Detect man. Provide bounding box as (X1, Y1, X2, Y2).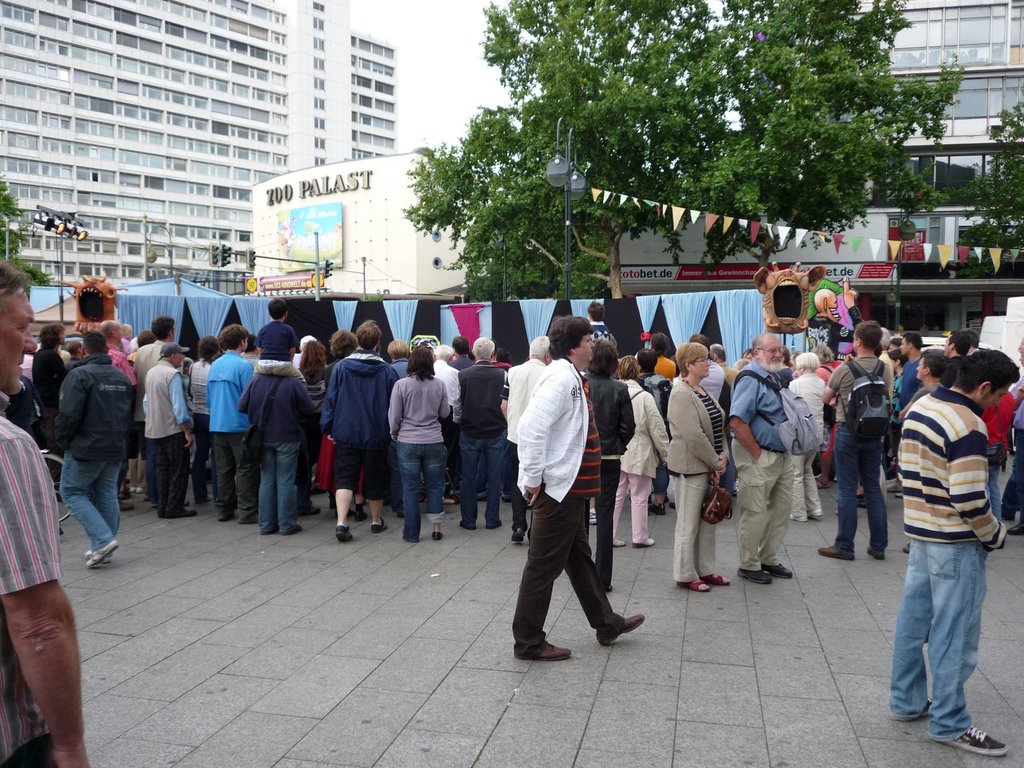
(733, 342, 789, 592).
